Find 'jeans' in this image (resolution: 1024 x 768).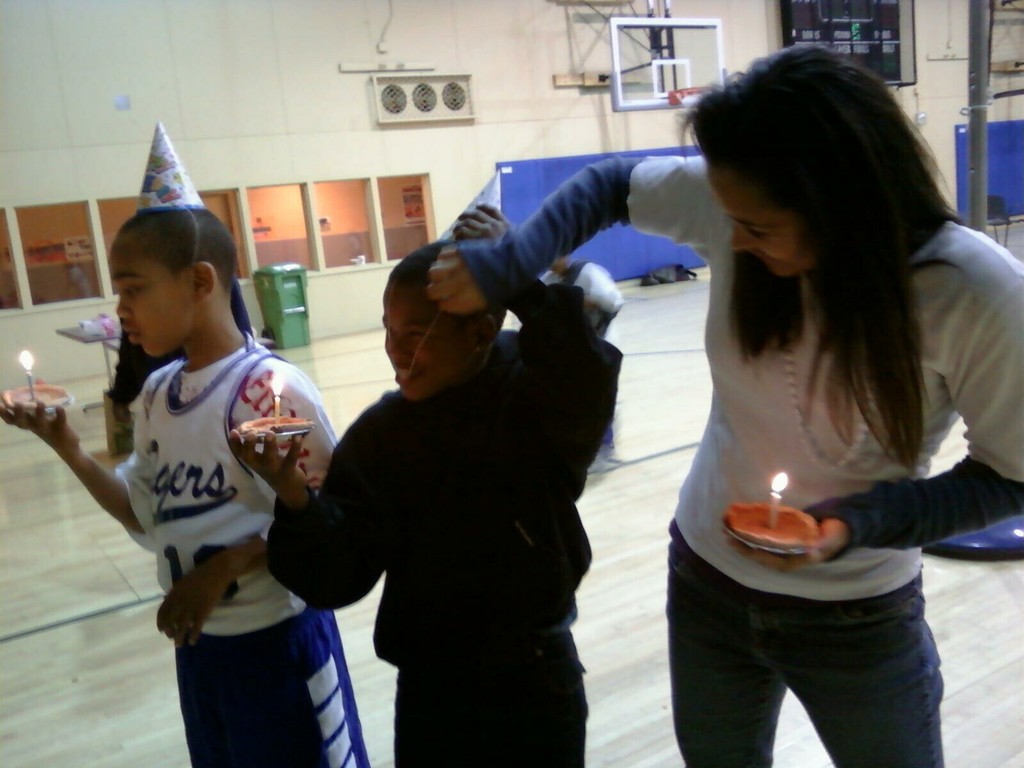
(667,600,950,751).
